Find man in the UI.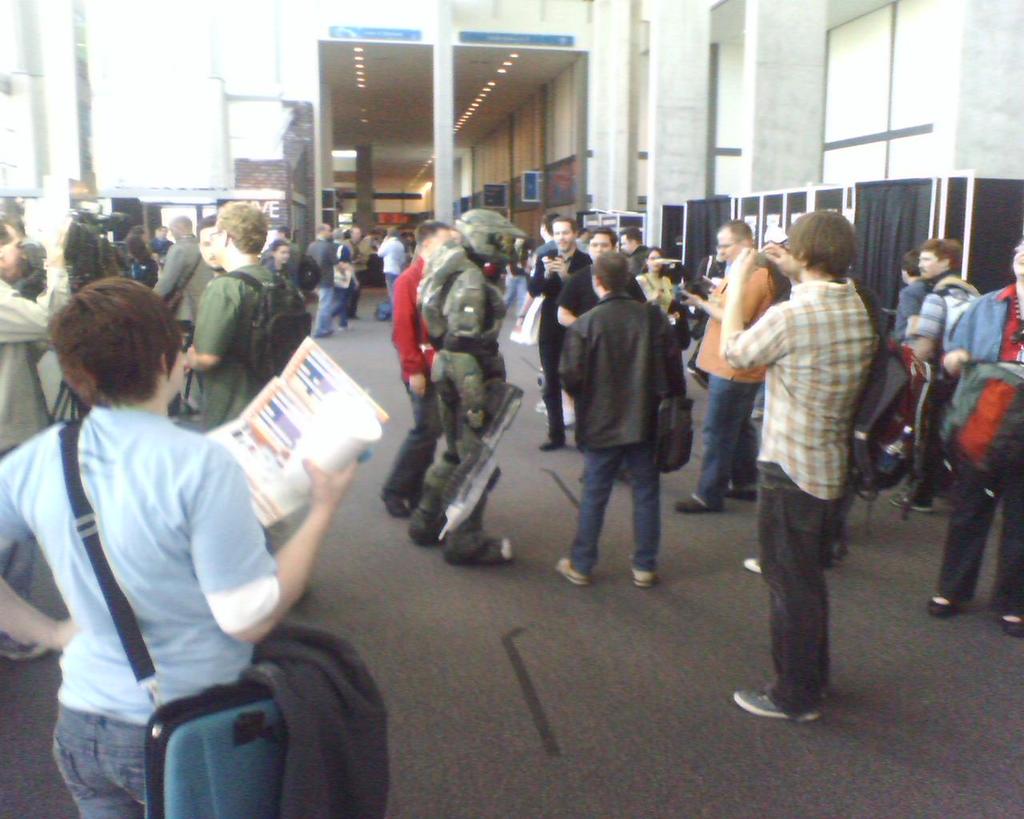
UI element at [335, 217, 374, 320].
